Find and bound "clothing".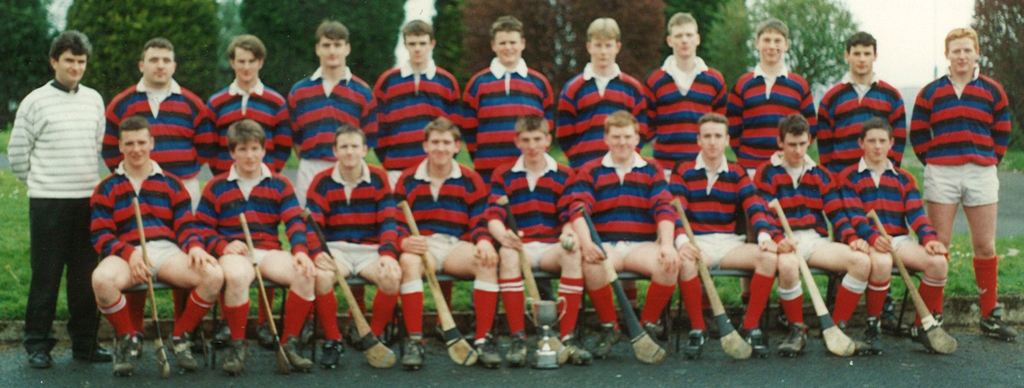
Bound: <bbox>645, 55, 737, 174</bbox>.
